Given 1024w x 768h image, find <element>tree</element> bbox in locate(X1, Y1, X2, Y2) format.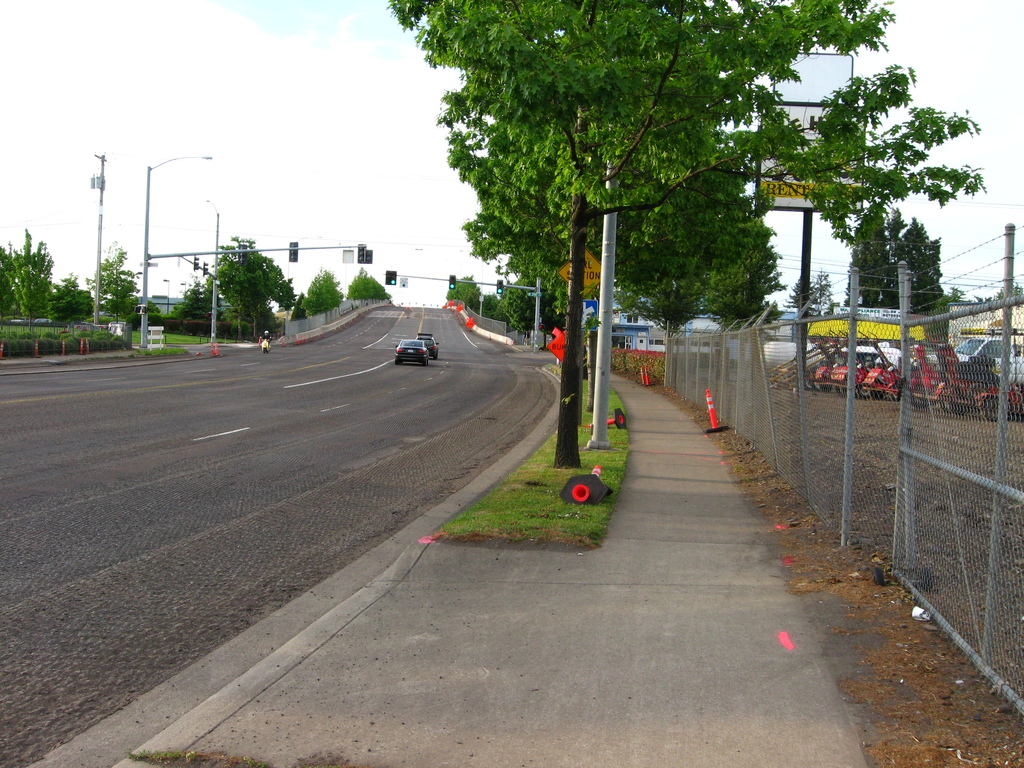
locate(301, 269, 345, 319).
